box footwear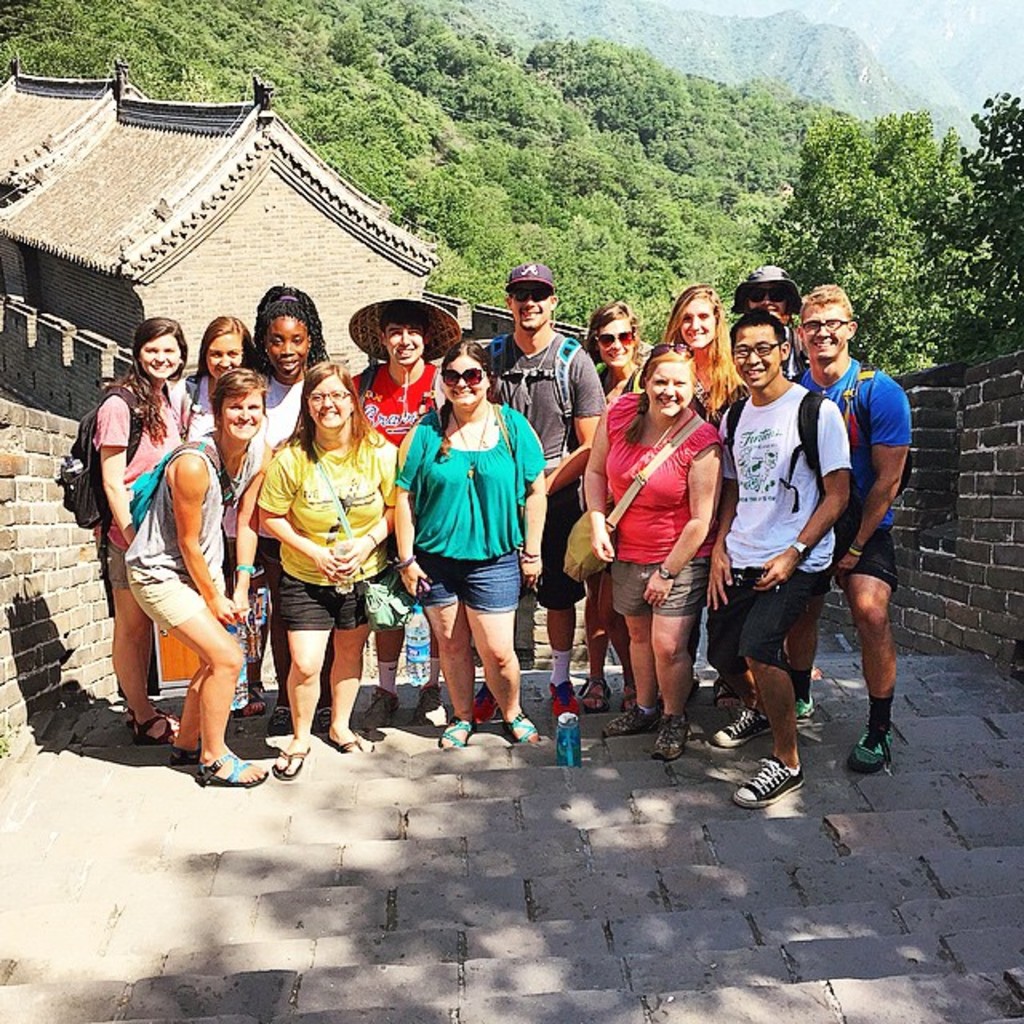
x1=414 y1=688 x2=453 y2=728
